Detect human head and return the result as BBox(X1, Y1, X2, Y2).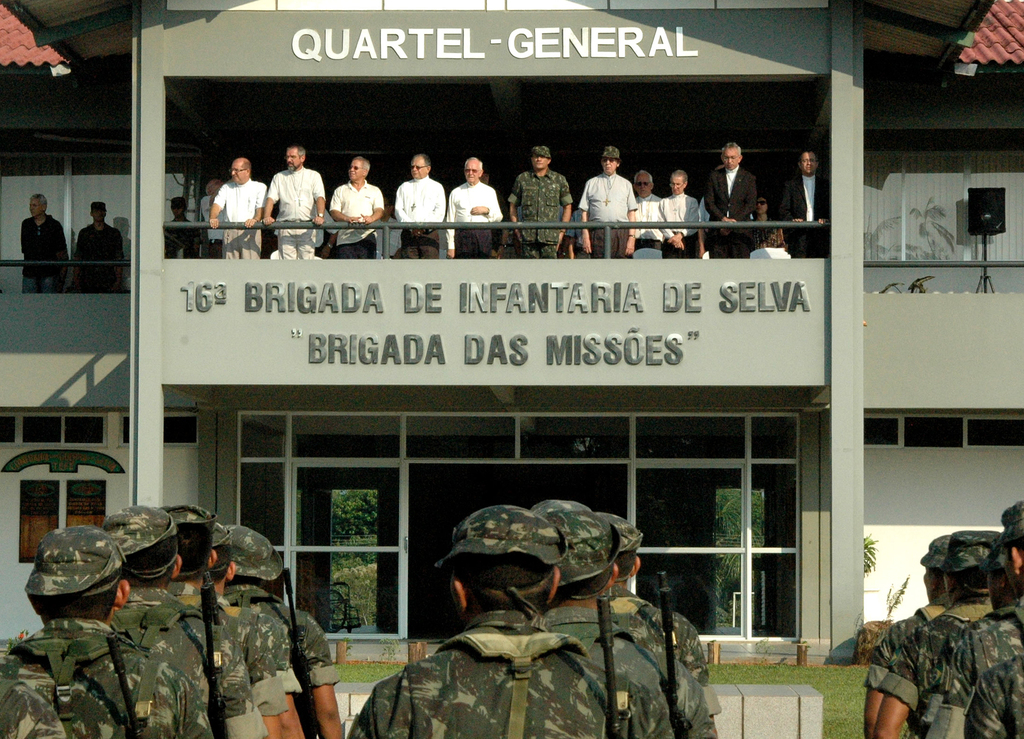
BBox(751, 195, 771, 217).
